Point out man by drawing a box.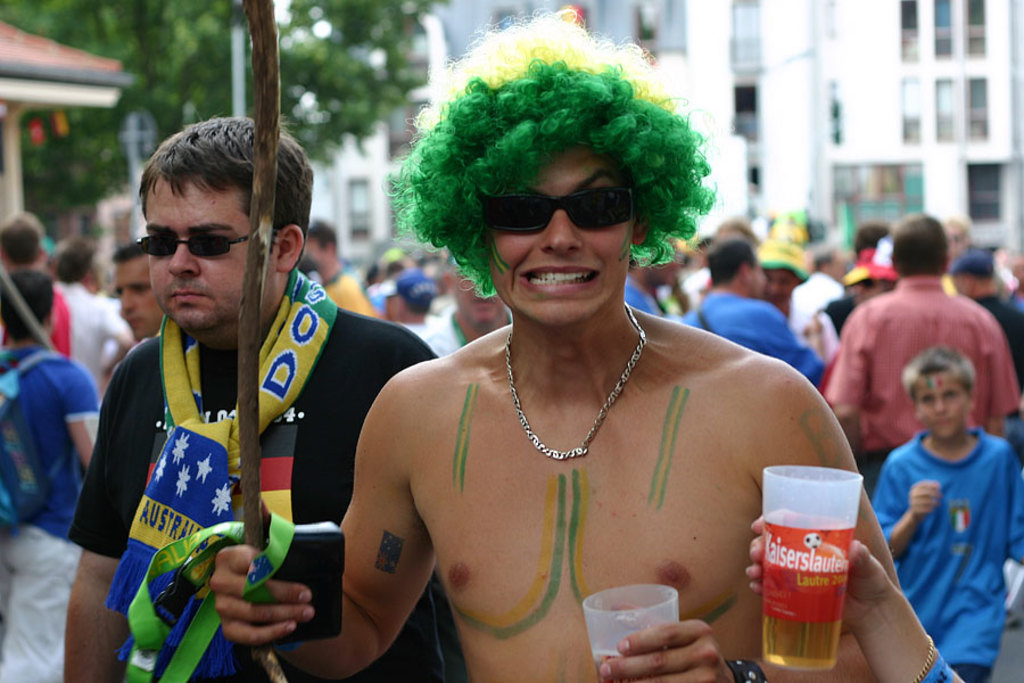
[945, 211, 977, 282].
